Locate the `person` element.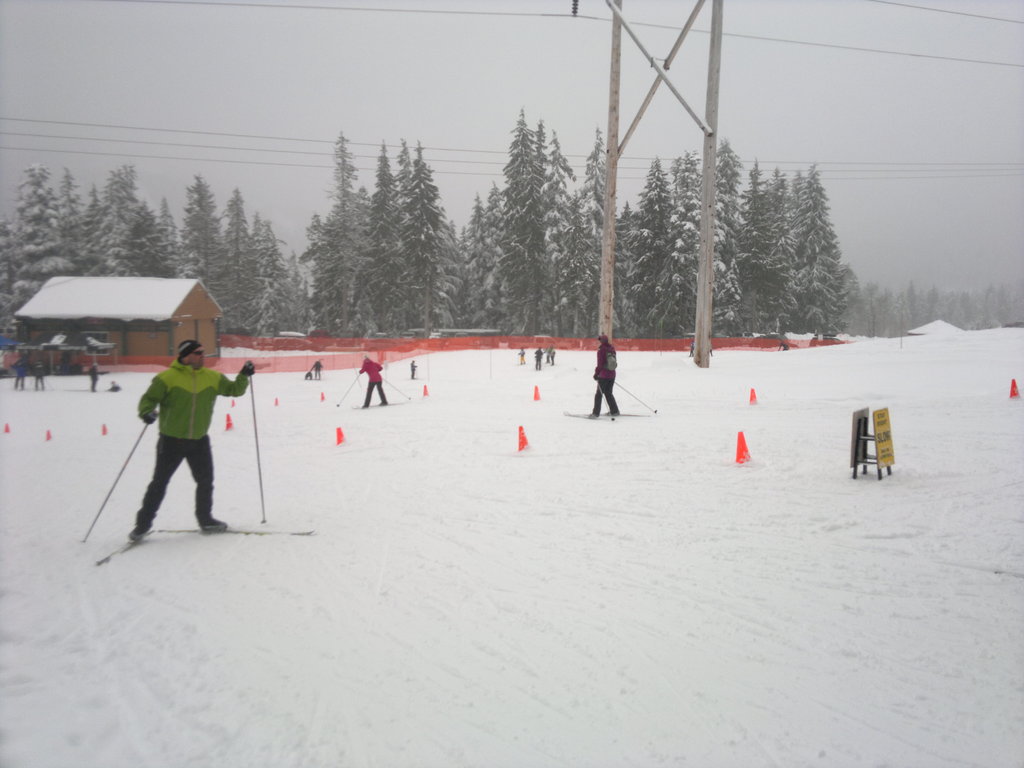
Element bbox: {"x1": 83, "y1": 360, "x2": 100, "y2": 392}.
